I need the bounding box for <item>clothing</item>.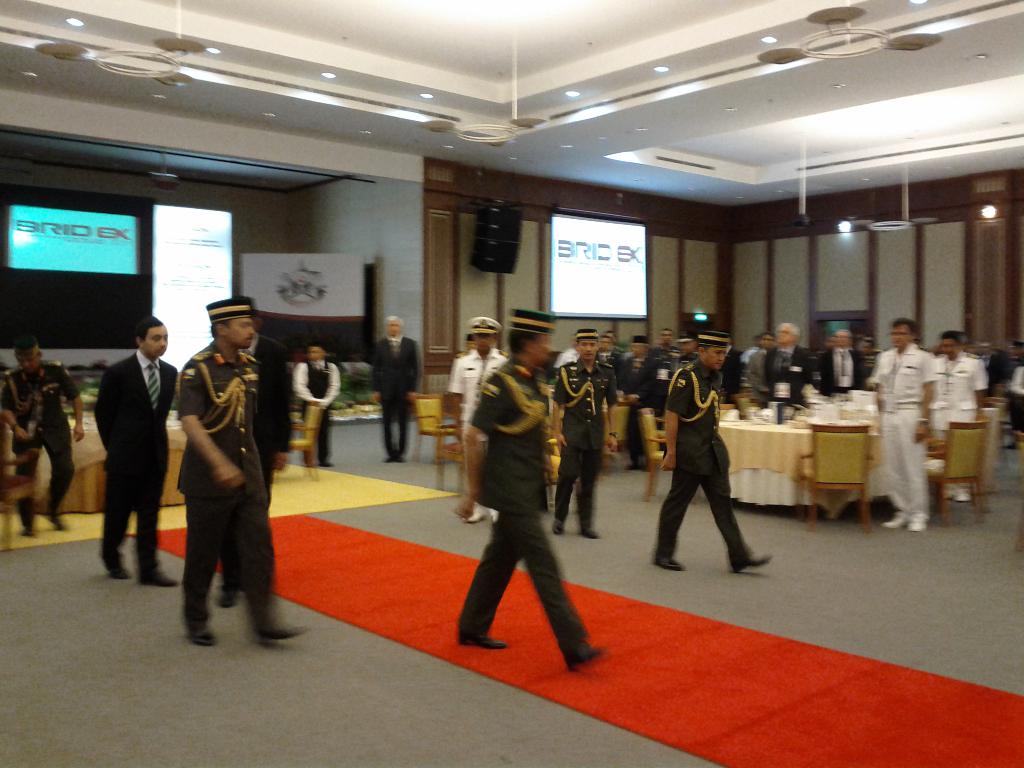
Here it is: box=[288, 355, 342, 458].
